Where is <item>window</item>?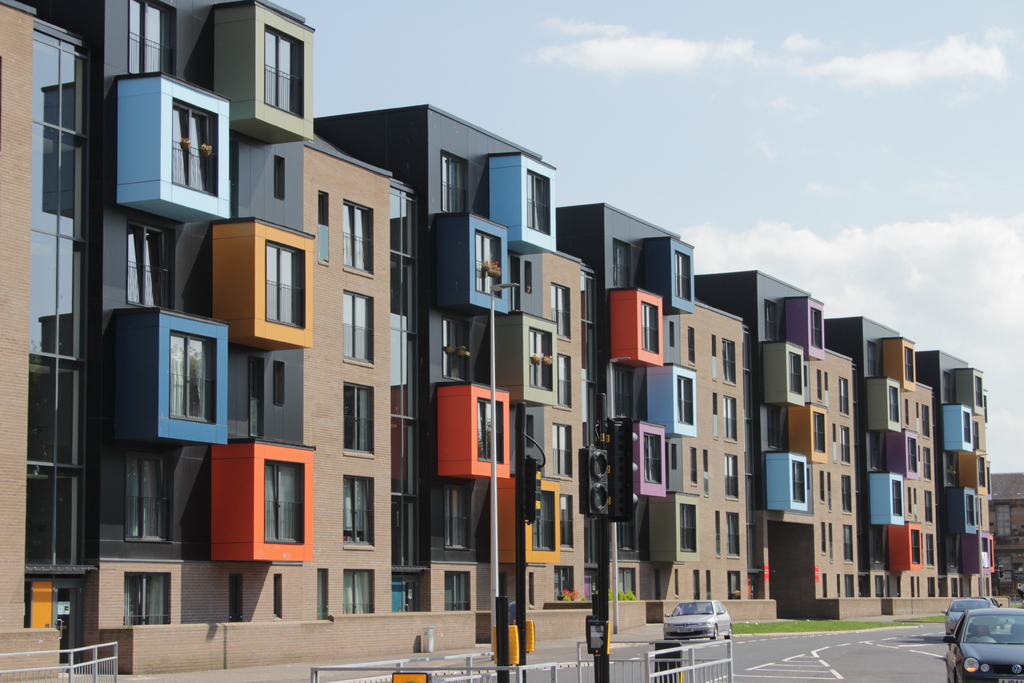
{"x1": 721, "y1": 508, "x2": 748, "y2": 559}.
